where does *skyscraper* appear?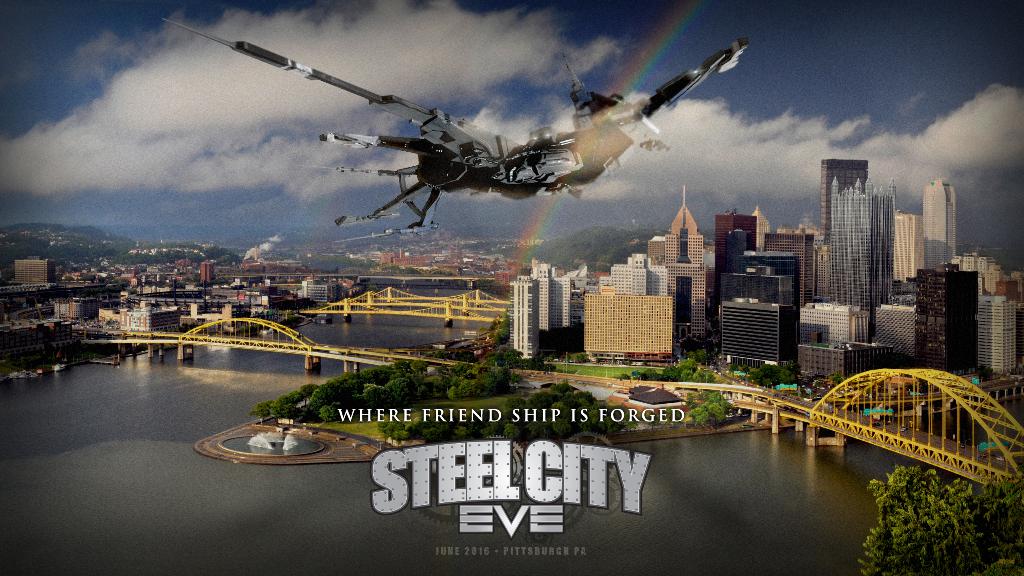
Appears at Rect(829, 175, 892, 298).
